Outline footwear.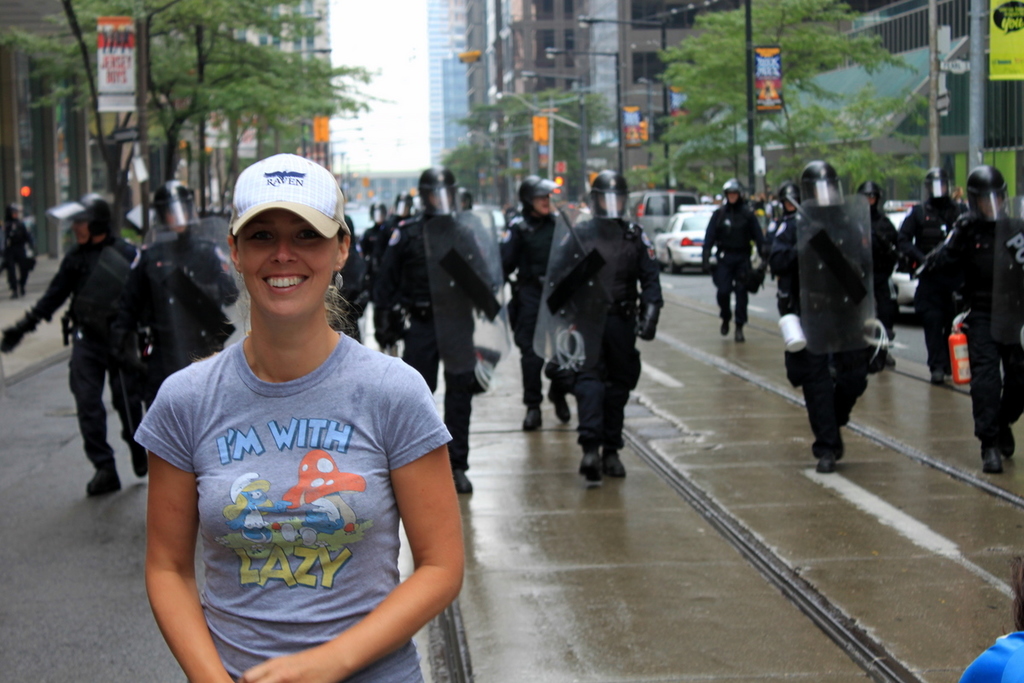
Outline: <bbox>1002, 435, 1020, 464</bbox>.
